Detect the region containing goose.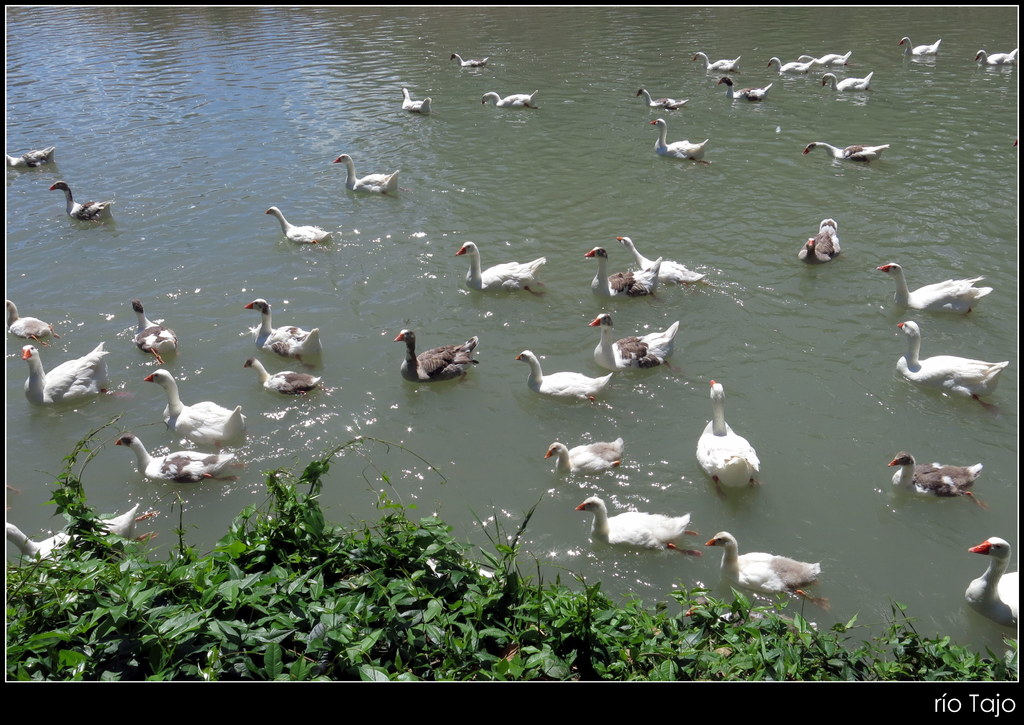
[x1=639, y1=88, x2=689, y2=115].
